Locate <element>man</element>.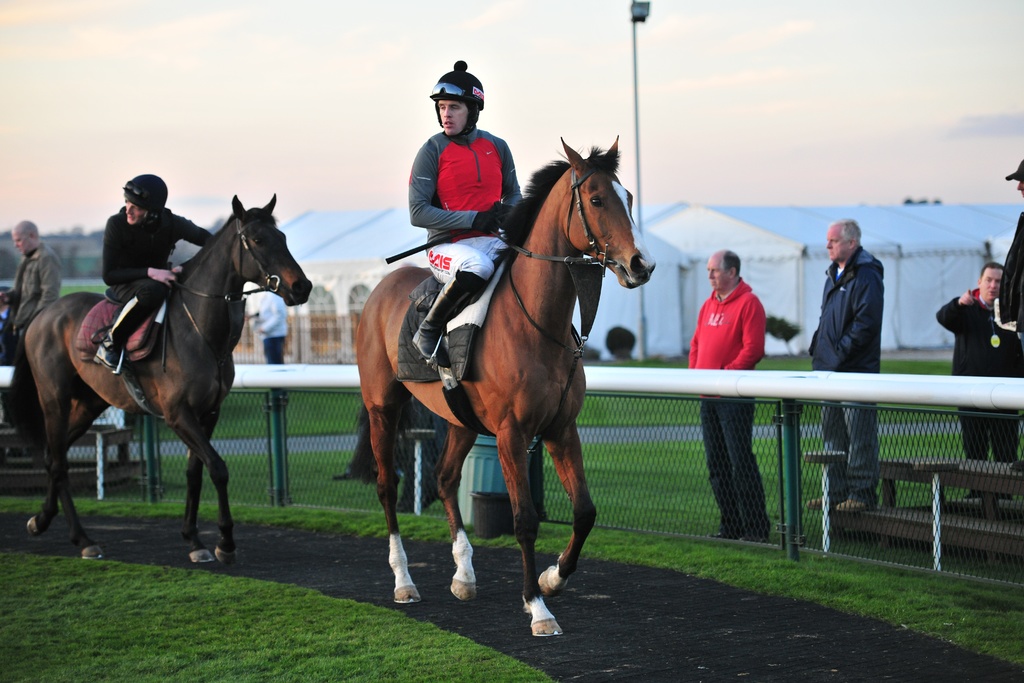
Bounding box: crop(790, 213, 887, 518).
